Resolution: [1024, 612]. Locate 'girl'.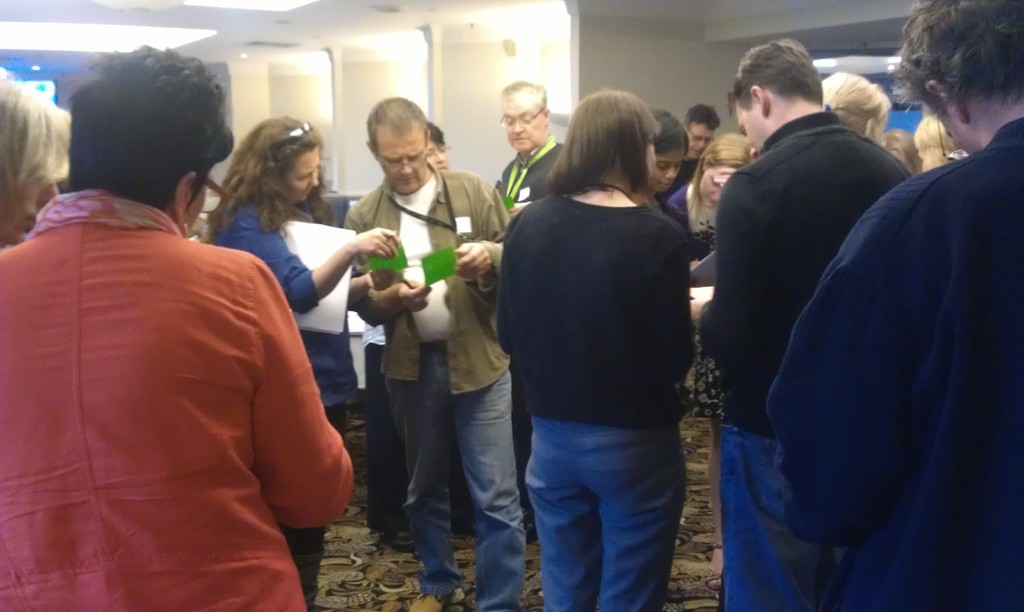
{"left": 496, "top": 87, "right": 693, "bottom": 611}.
